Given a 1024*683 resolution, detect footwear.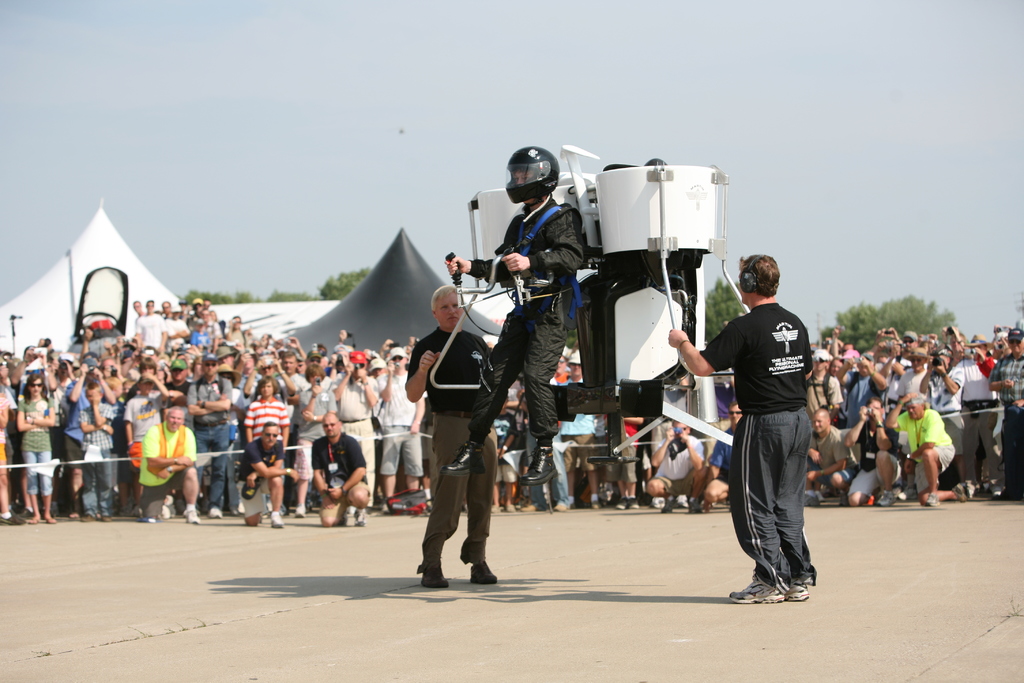
838 490 846 506.
